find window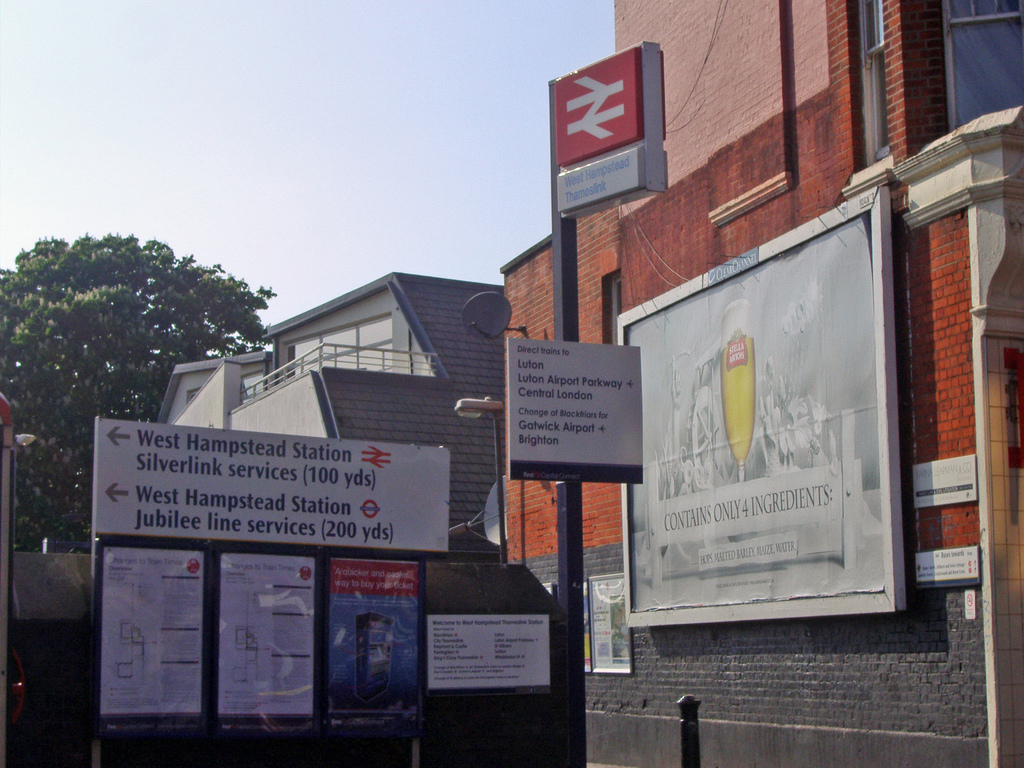
(x1=285, y1=319, x2=392, y2=381)
